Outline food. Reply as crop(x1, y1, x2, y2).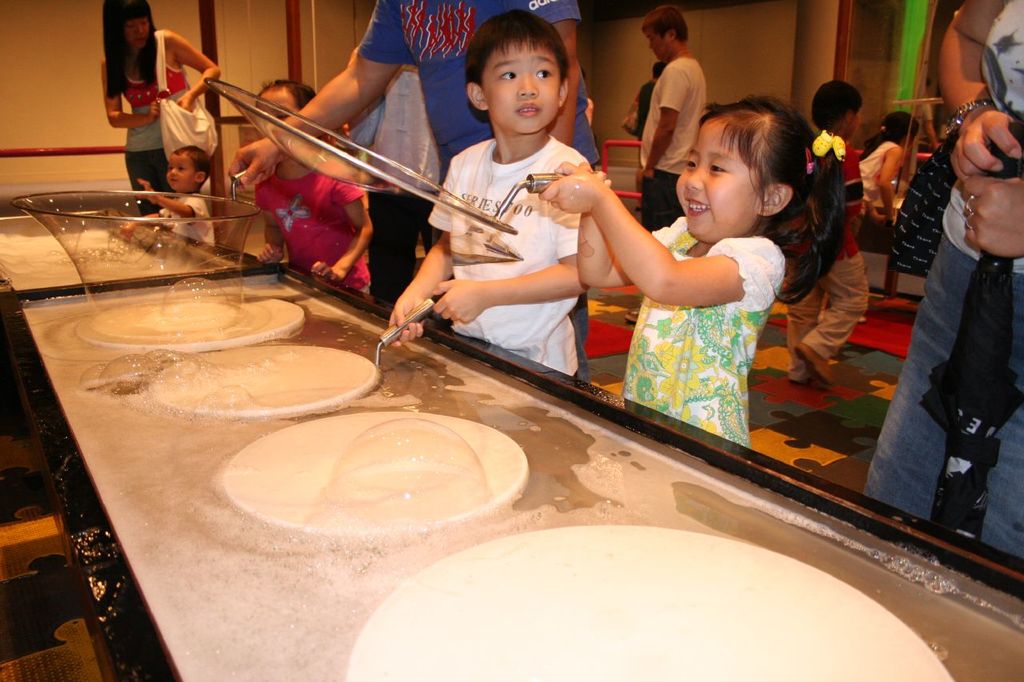
crop(241, 416, 533, 532).
